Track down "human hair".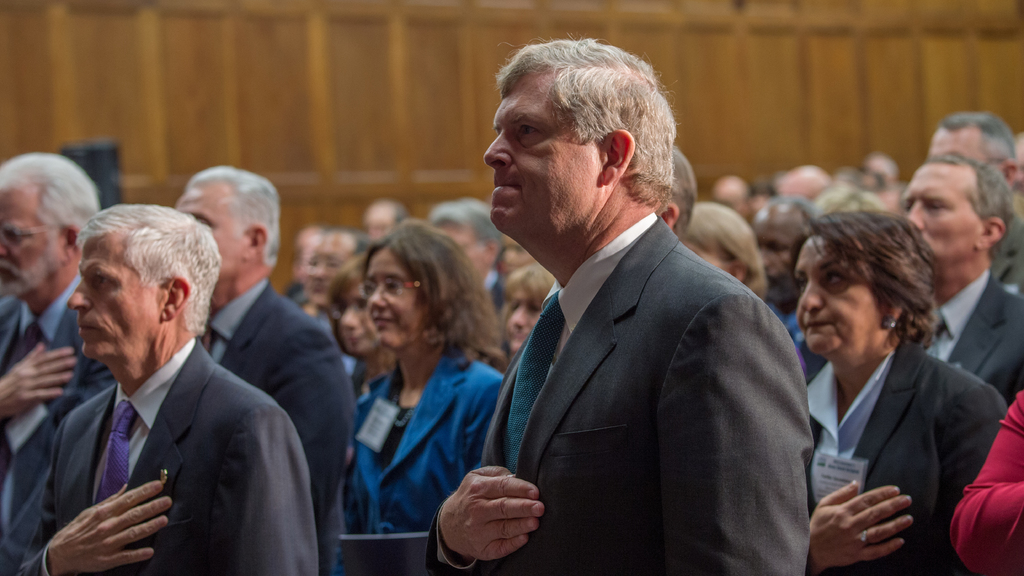
Tracked to 668/197/771/303.
